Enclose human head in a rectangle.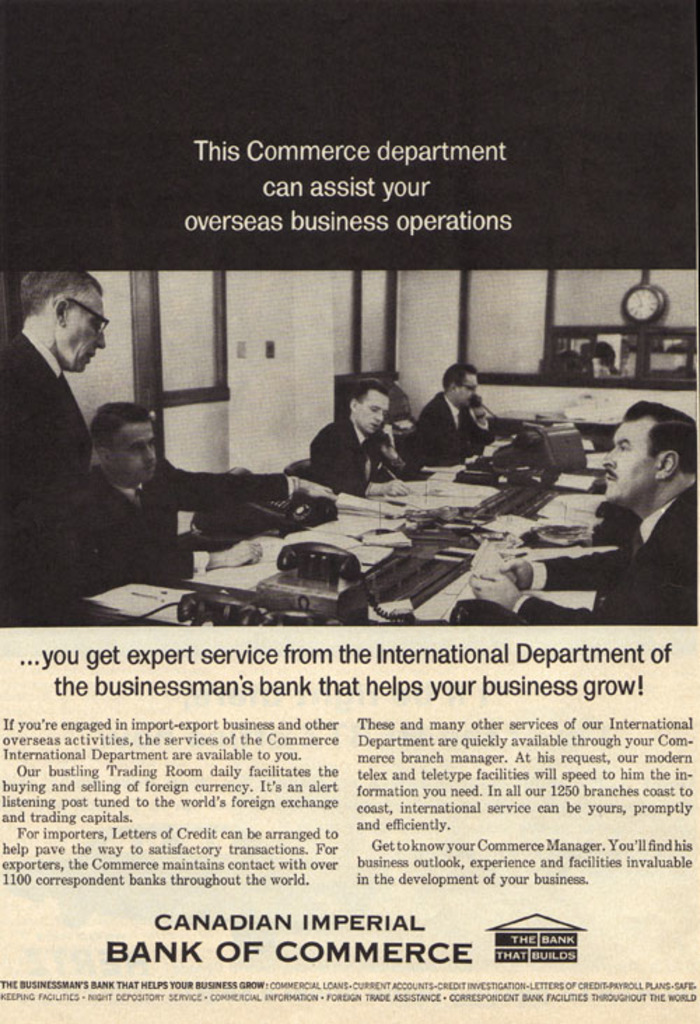
[x1=601, y1=406, x2=699, y2=504].
